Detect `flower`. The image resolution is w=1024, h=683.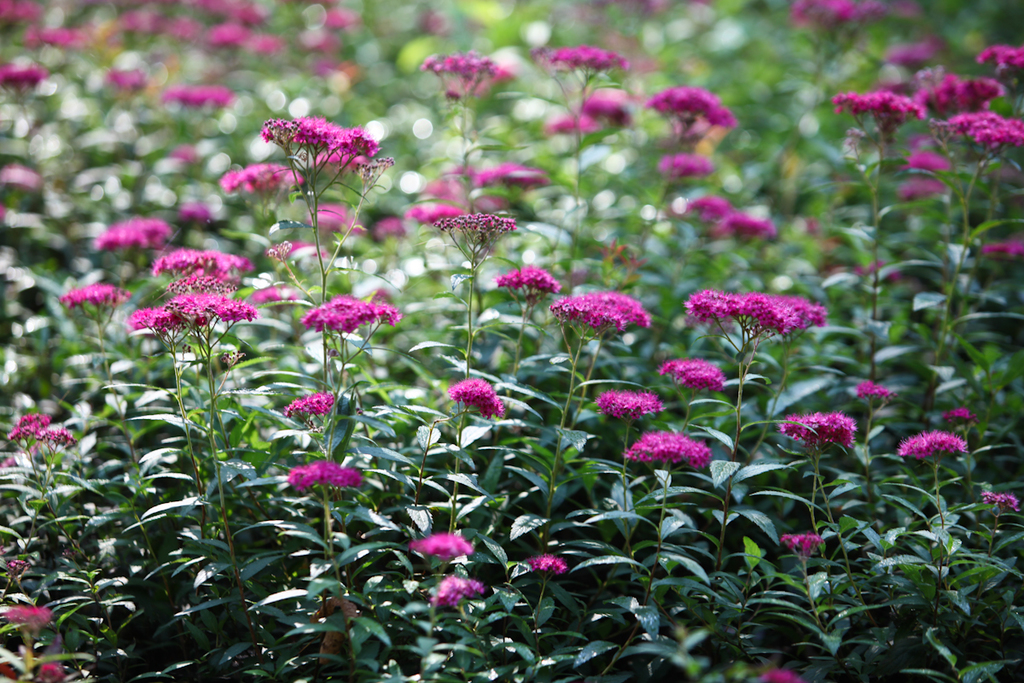
{"x1": 784, "y1": 411, "x2": 857, "y2": 449}.
